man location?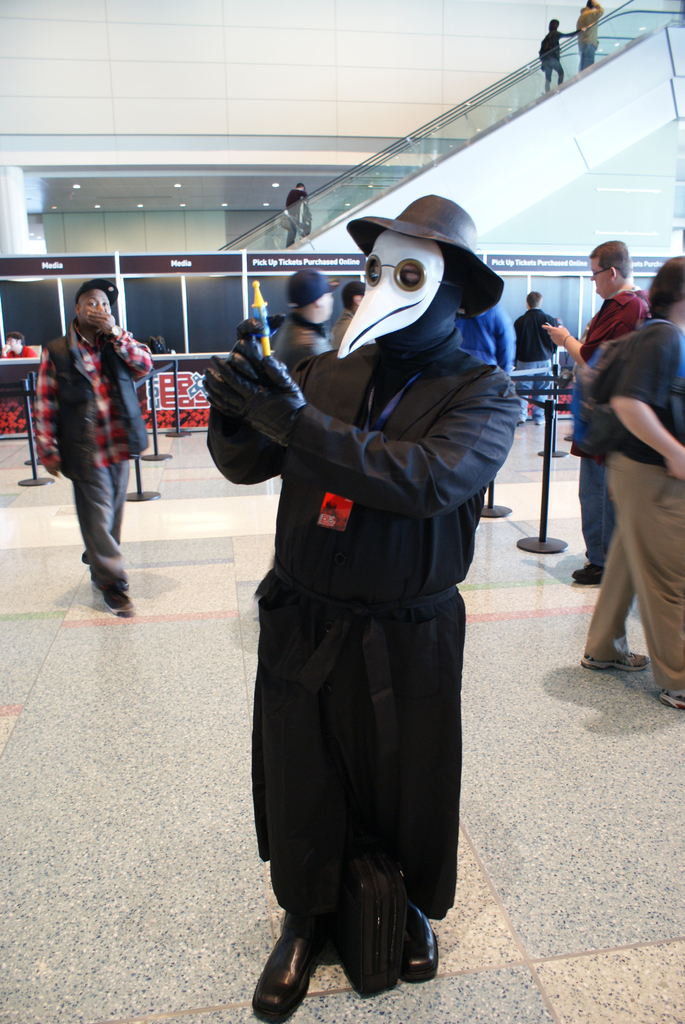
detection(508, 288, 558, 430)
